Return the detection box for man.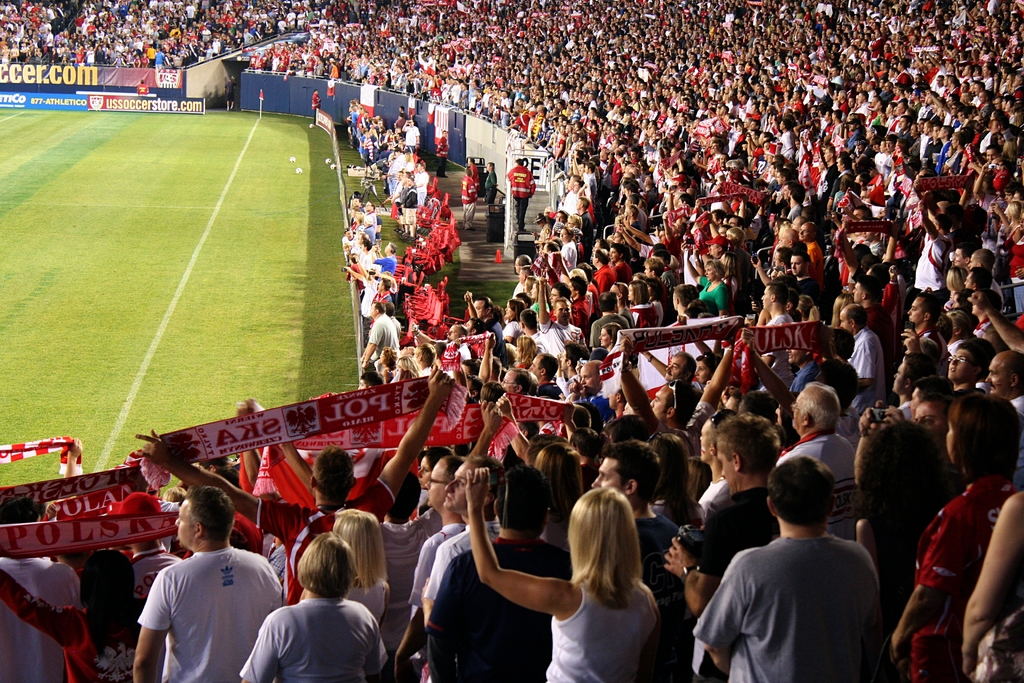
BBox(756, 387, 859, 542).
